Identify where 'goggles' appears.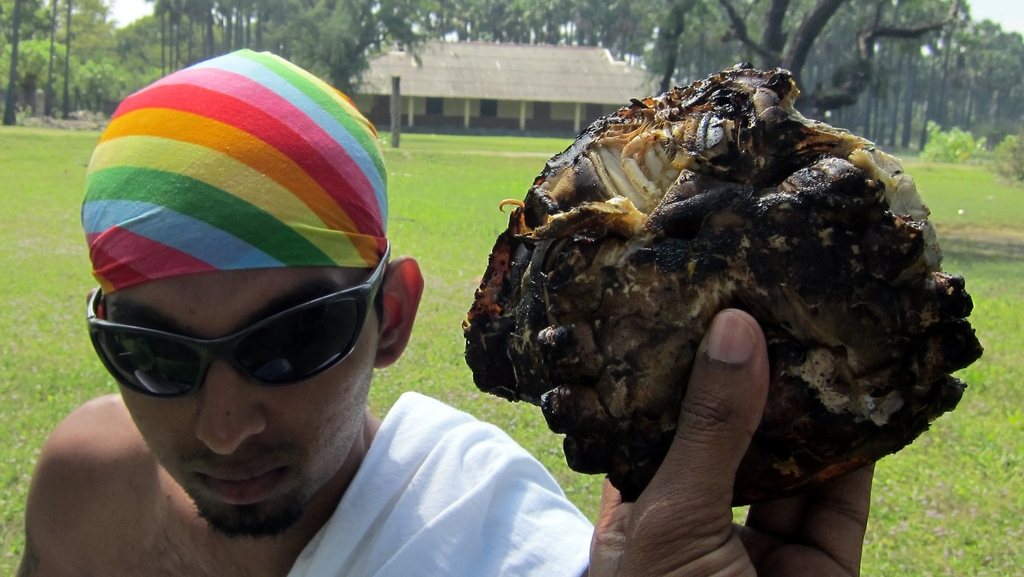
Appears at pyautogui.locateOnScreen(98, 275, 382, 409).
